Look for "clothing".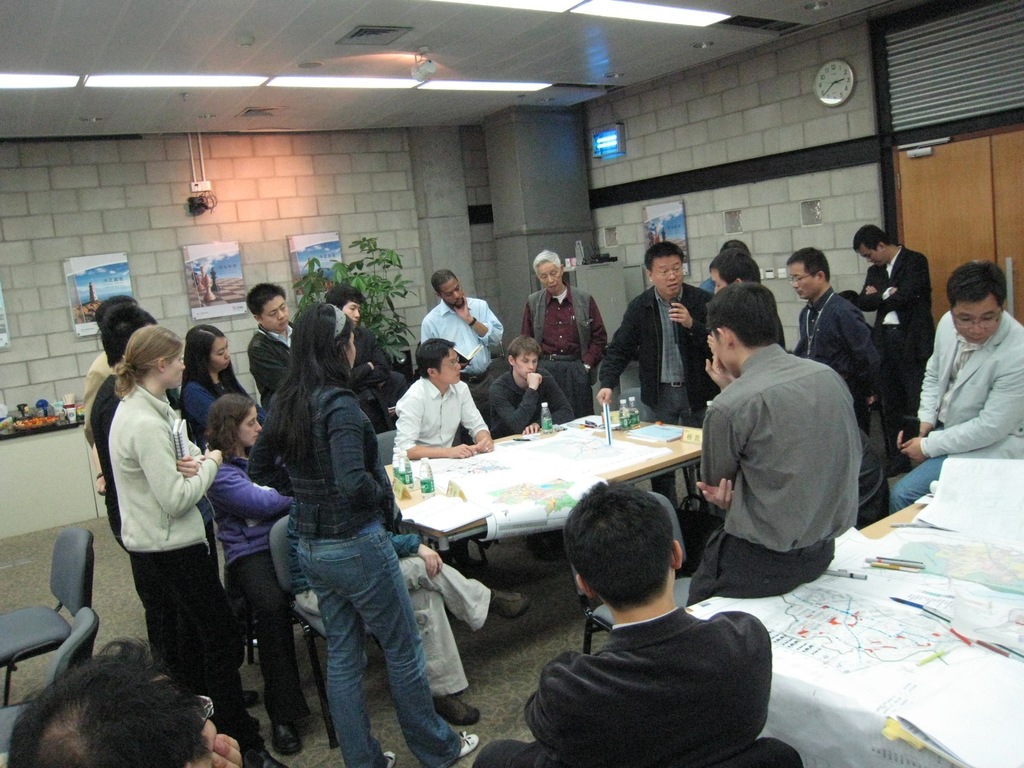
Found: 490,366,575,434.
